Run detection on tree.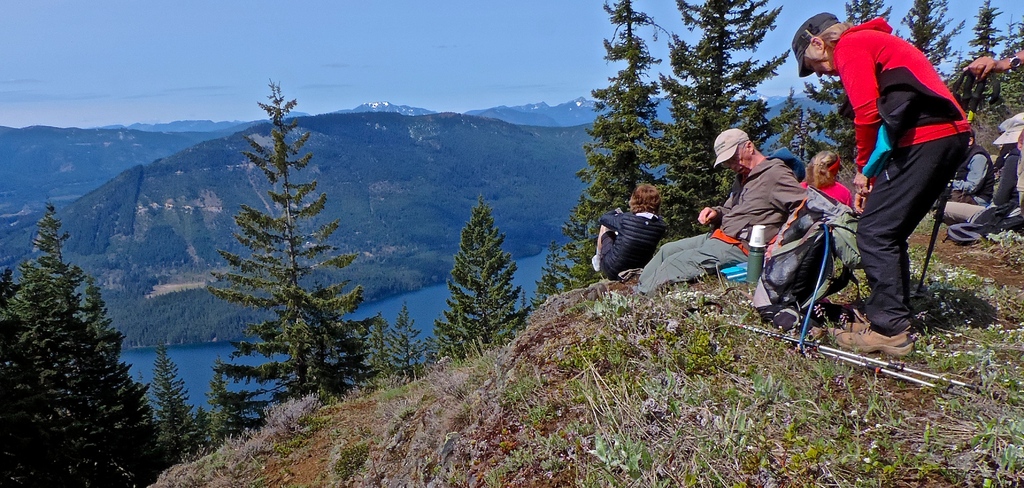
Result: 893 0 968 76.
